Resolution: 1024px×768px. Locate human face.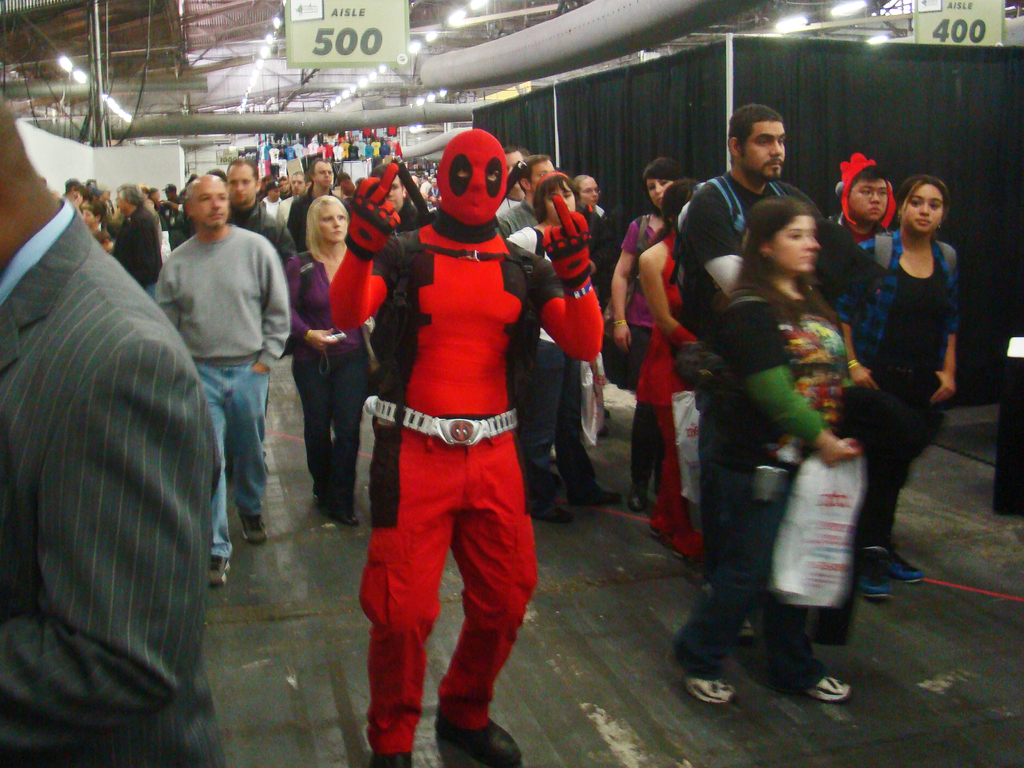
box=[646, 177, 673, 204].
